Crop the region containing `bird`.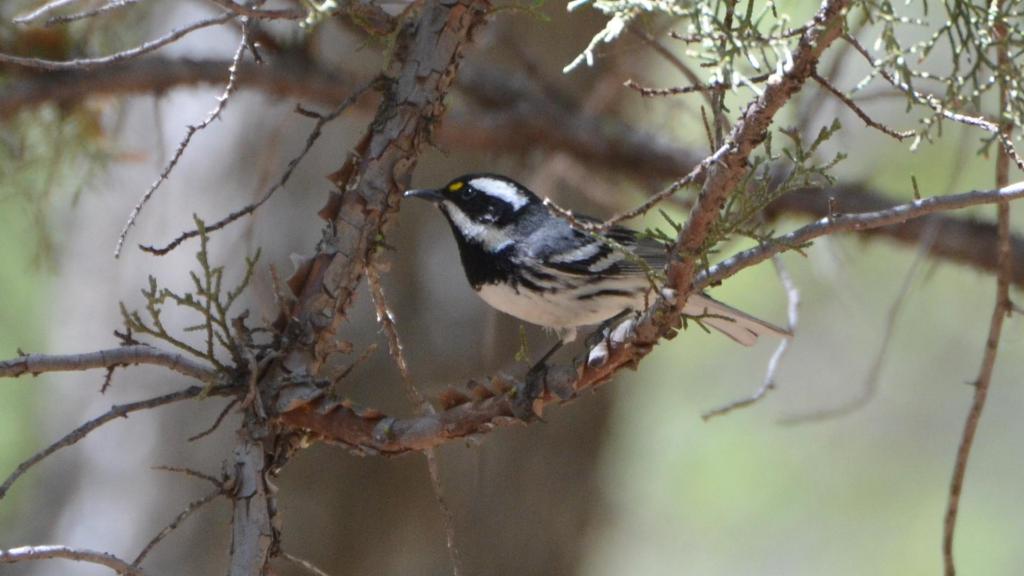
Crop region: Rect(405, 168, 697, 390).
